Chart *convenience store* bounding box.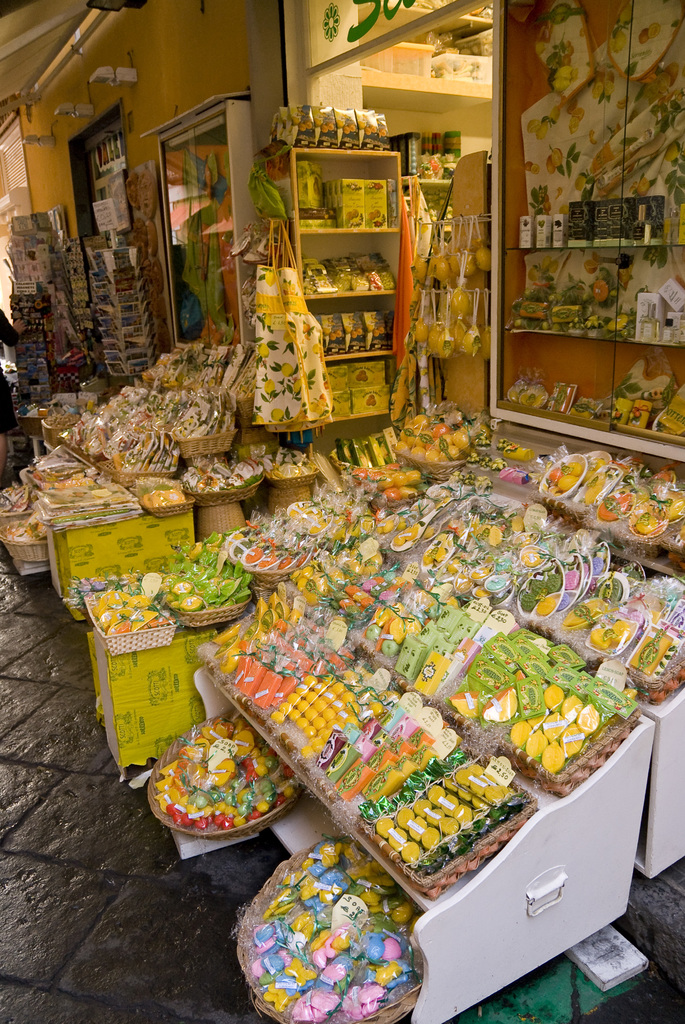
Charted: bbox=[72, 0, 673, 1019].
